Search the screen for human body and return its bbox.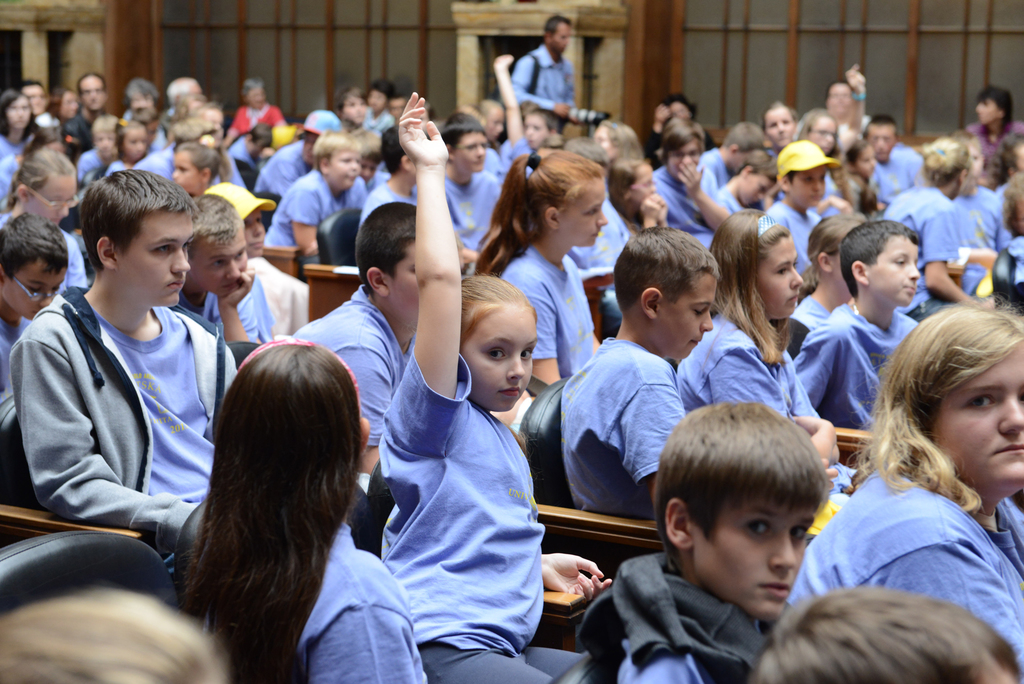
Found: locate(295, 525, 430, 683).
